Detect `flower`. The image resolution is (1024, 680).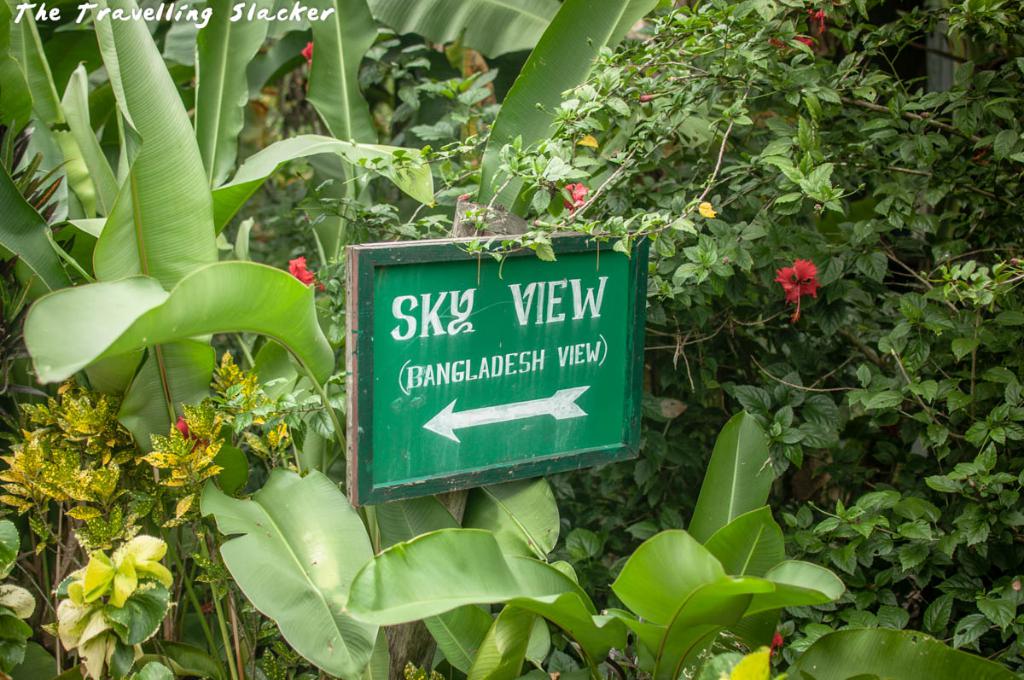
<bbox>857, 183, 869, 191</bbox>.
